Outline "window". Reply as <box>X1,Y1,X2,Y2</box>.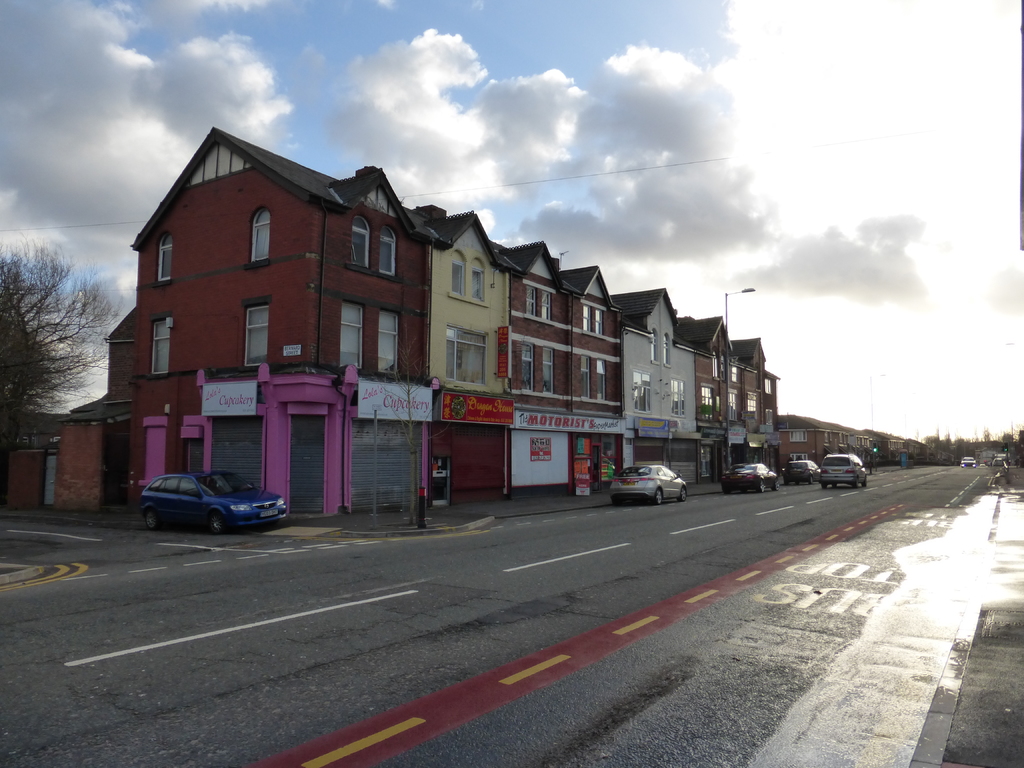
<box>521,344,531,386</box>.
